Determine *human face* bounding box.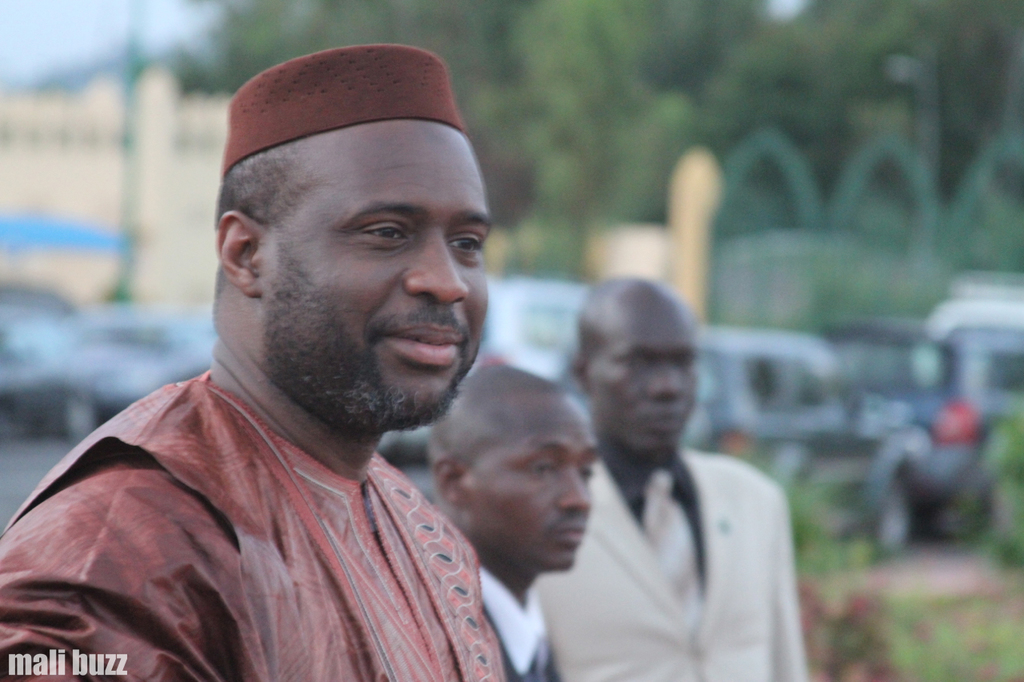
Determined: Rect(586, 290, 702, 453).
